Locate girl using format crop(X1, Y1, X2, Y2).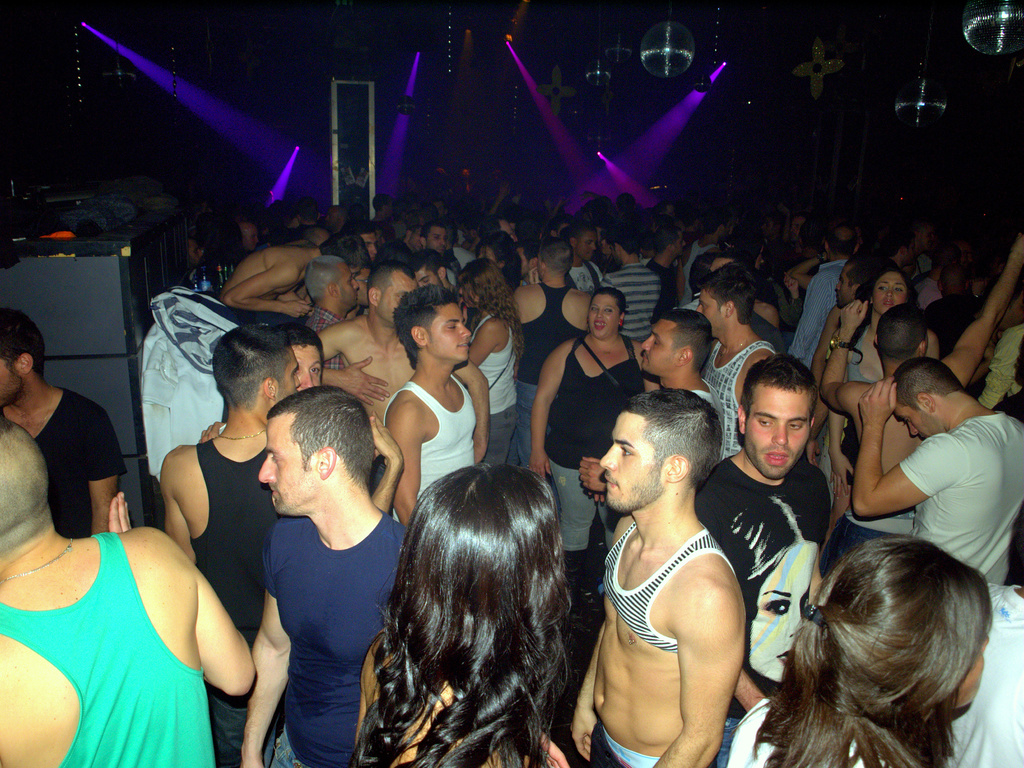
crop(459, 257, 526, 460).
